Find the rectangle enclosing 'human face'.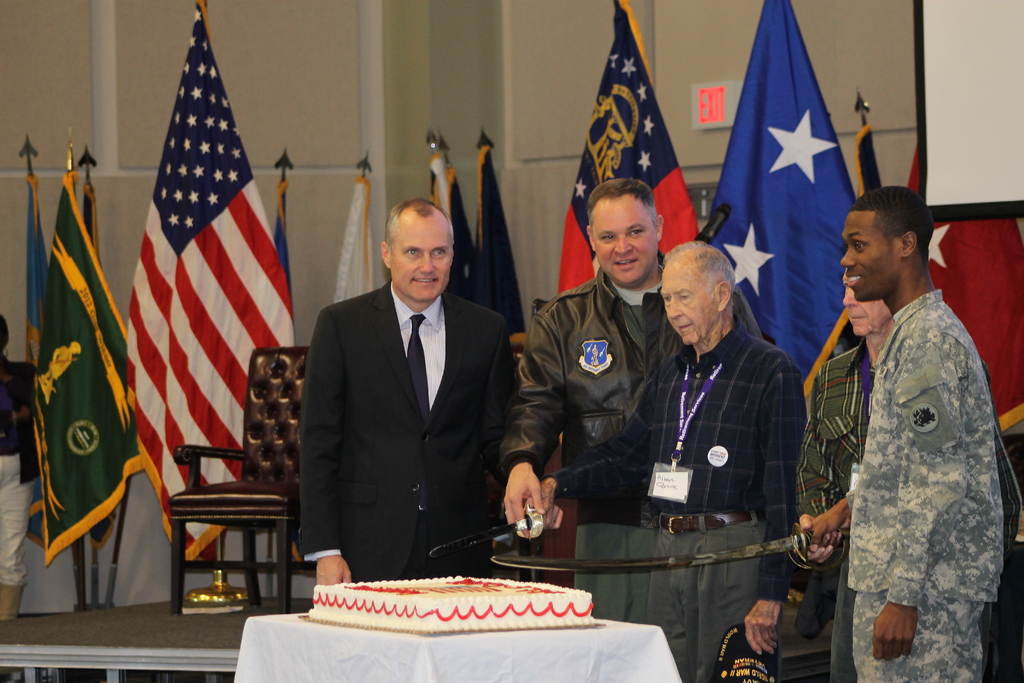
[x1=841, y1=208, x2=901, y2=301].
